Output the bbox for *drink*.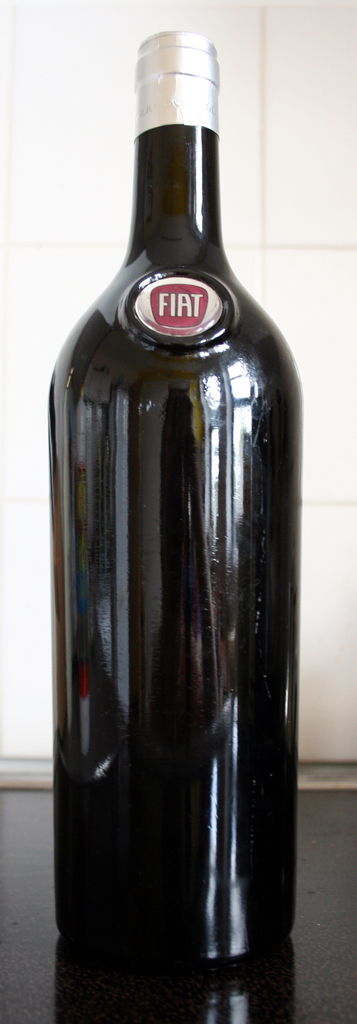
[50,29,302,961].
